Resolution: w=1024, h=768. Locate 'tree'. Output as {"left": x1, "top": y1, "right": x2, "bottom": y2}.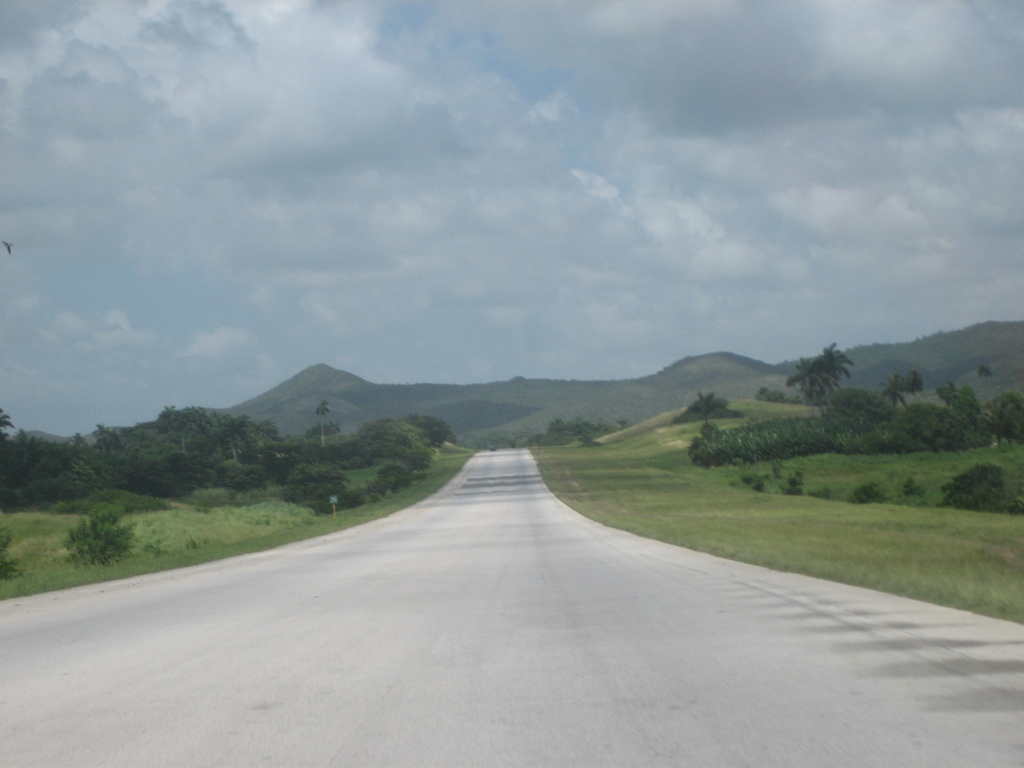
{"left": 401, "top": 412, "right": 456, "bottom": 447}.
